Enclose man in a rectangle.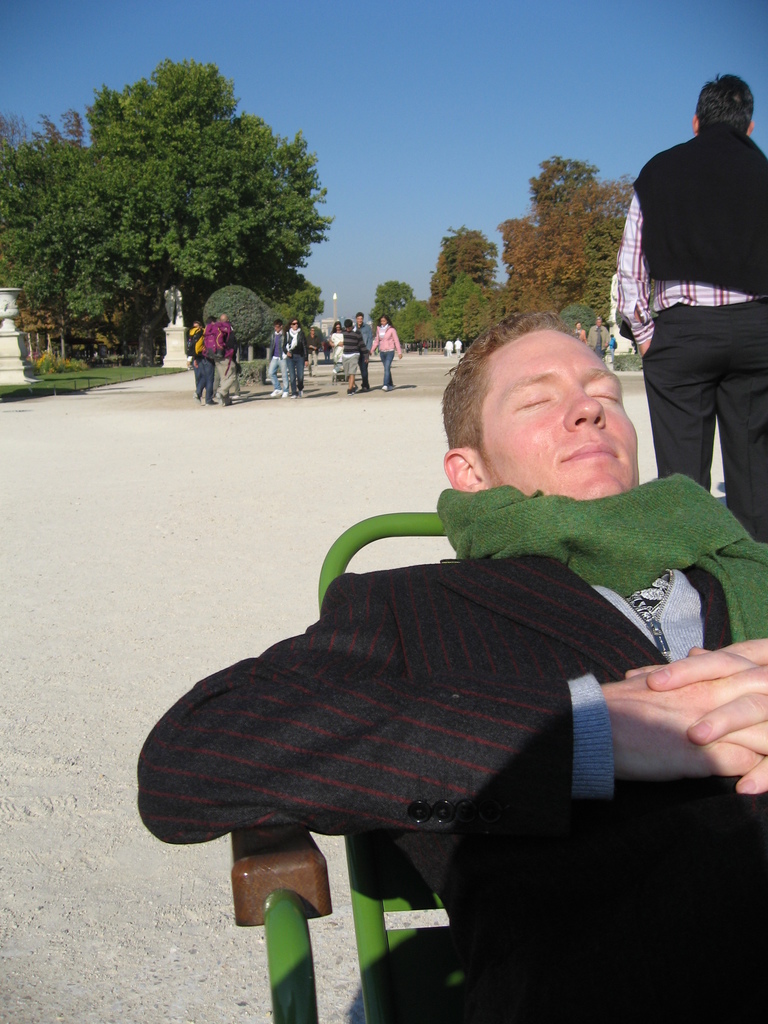
box(584, 316, 614, 362).
